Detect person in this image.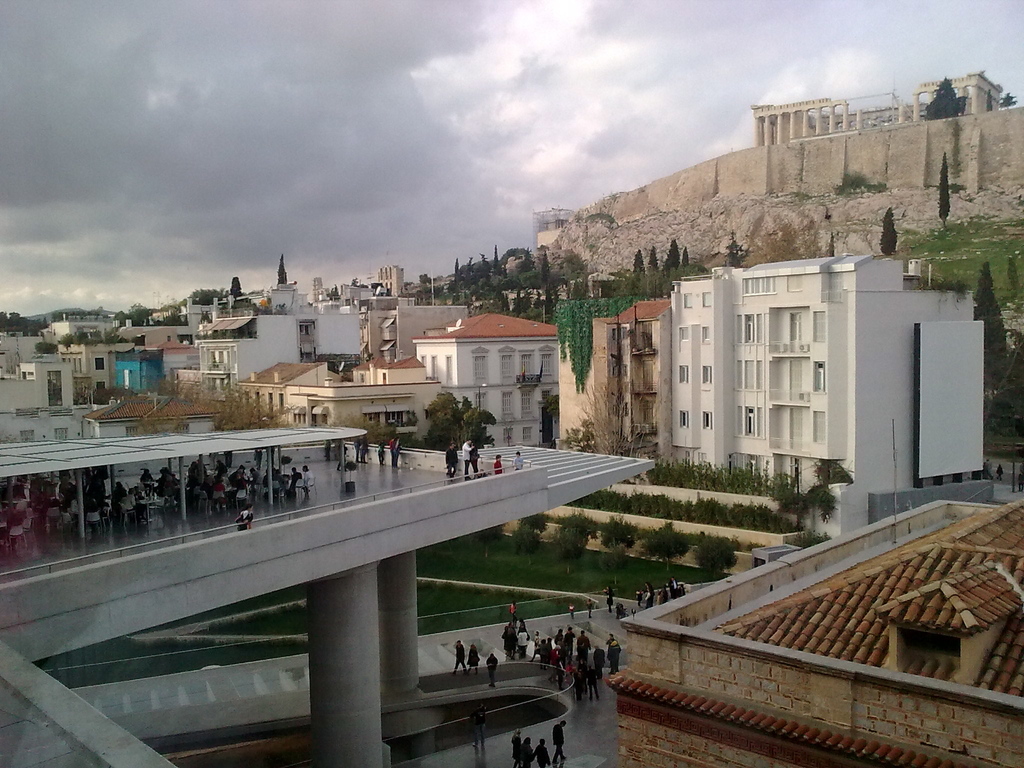
Detection: [234,502,252,531].
